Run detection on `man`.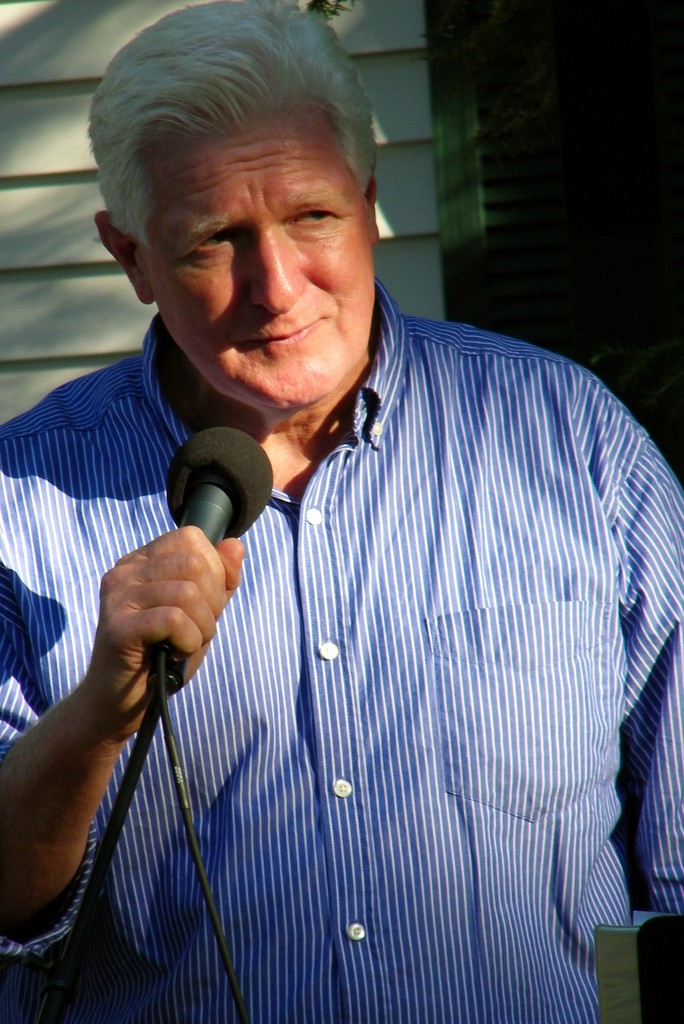
Result: (0,0,683,1023).
